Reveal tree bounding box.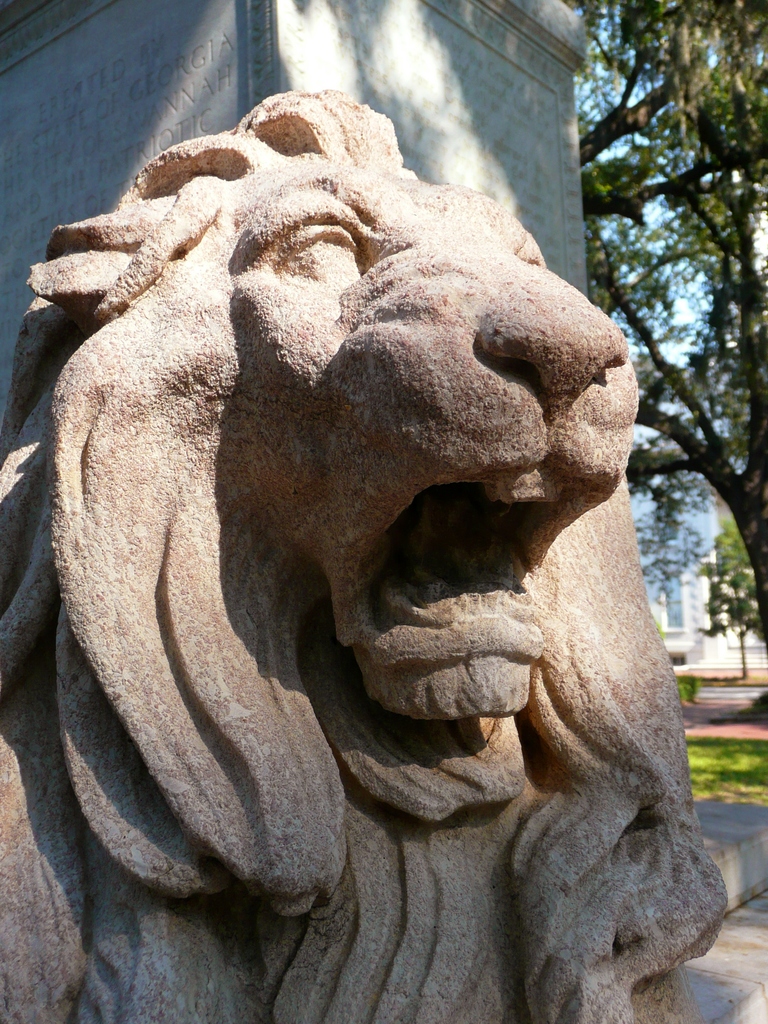
Revealed: l=696, t=554, r=765, b=683.
